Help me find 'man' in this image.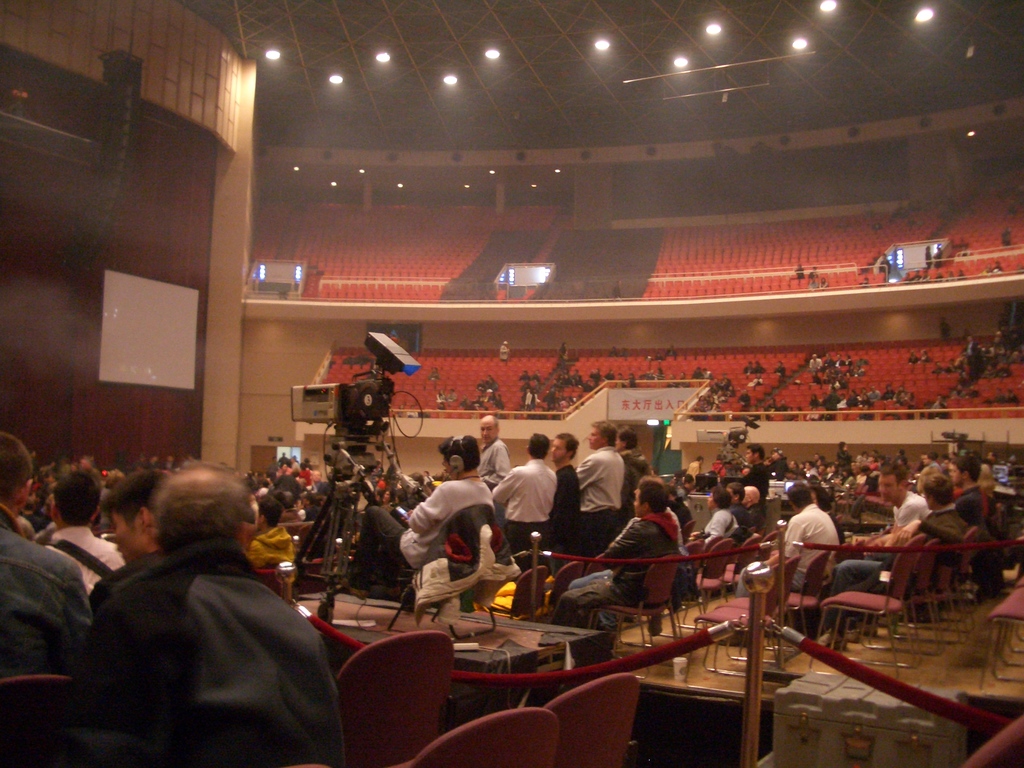
Found it: 825,473,969,575.
